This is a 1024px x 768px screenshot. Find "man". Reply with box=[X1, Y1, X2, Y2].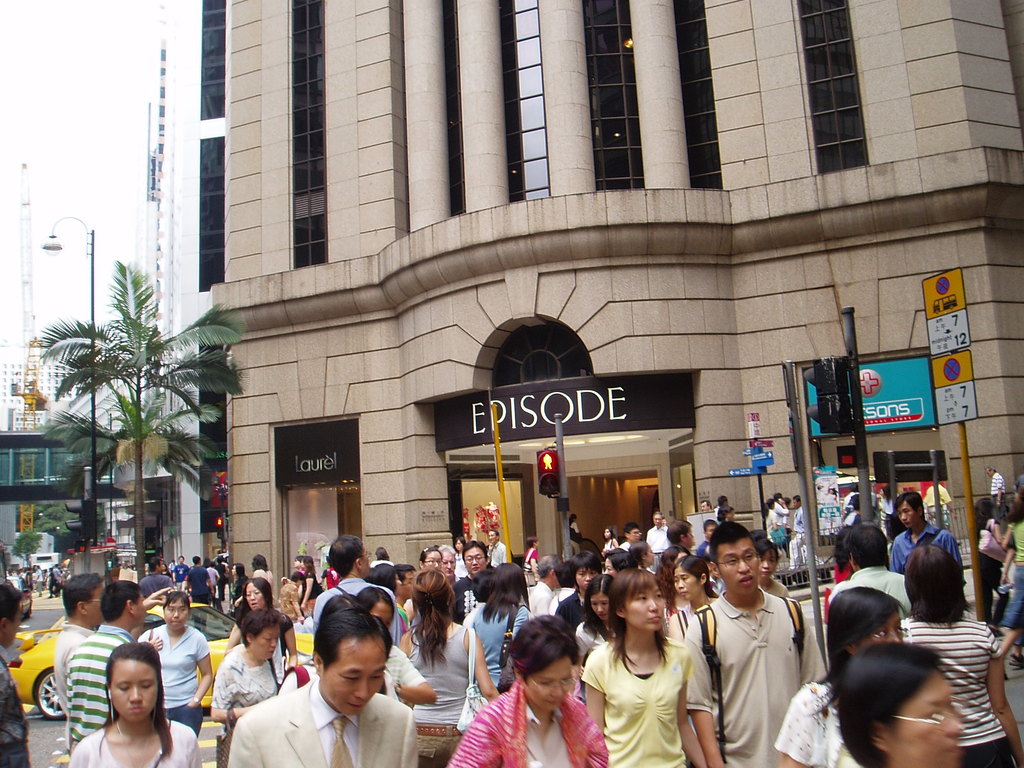
box=[695, 521, 720, 556].
